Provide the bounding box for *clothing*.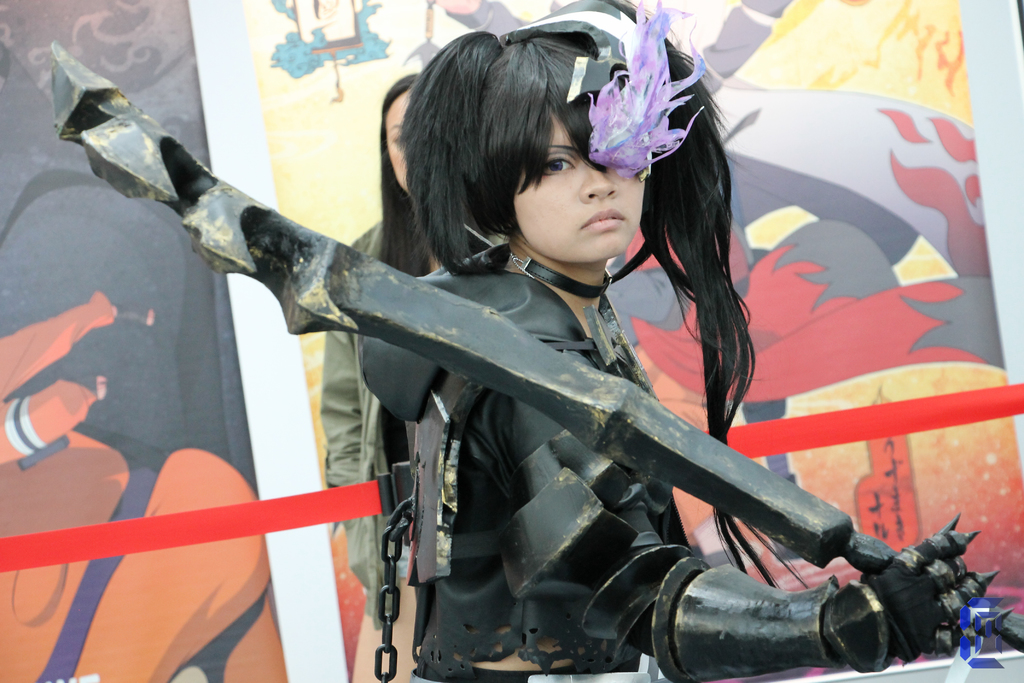
[x1=319, y1=218, x2=415, y2=621].
